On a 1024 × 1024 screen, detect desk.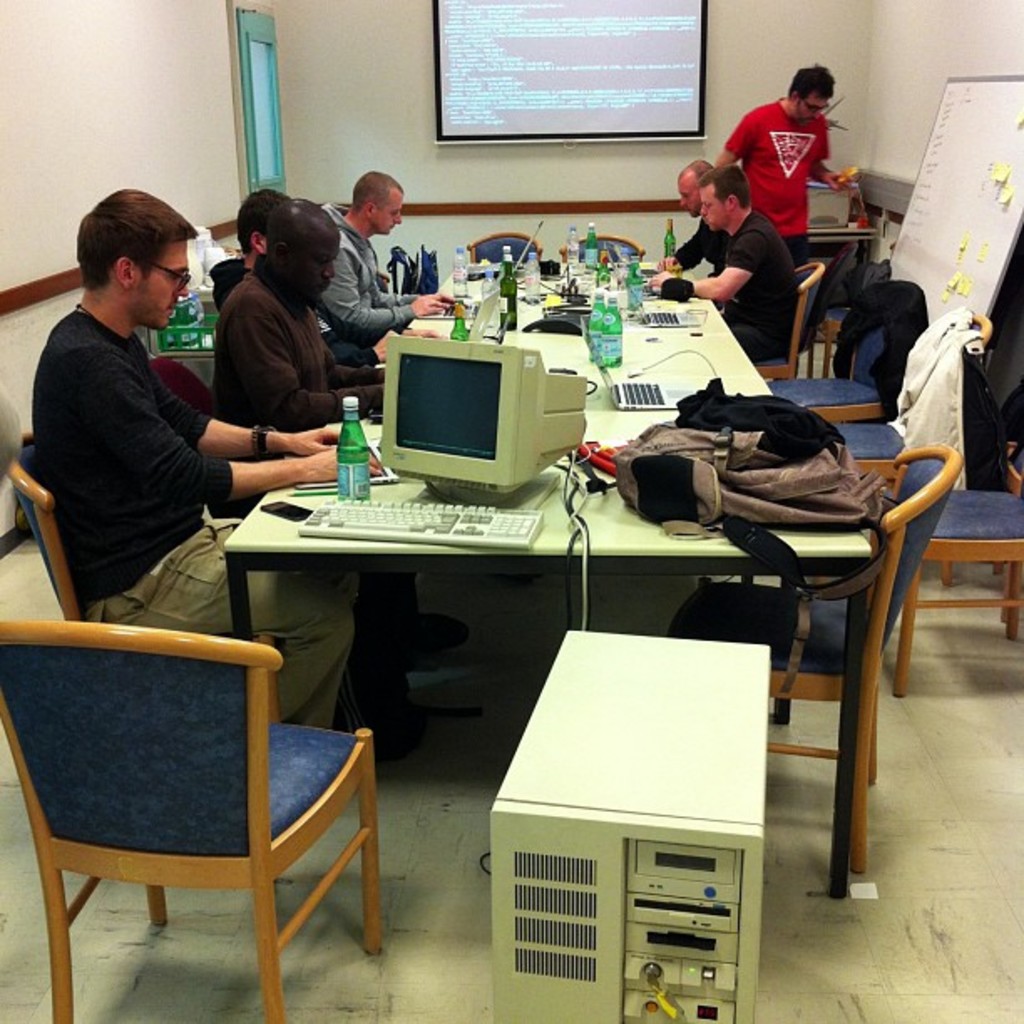
x1=221 y1=261 x2=875 y2=899.
